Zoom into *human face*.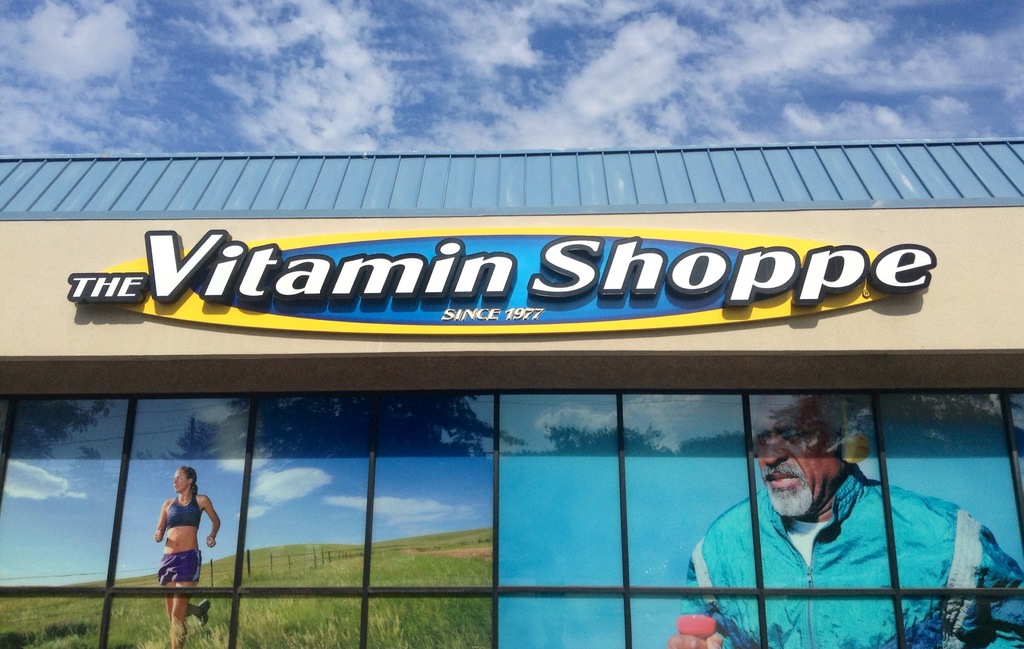
Zoom target: (754, 397, 844, 518).
